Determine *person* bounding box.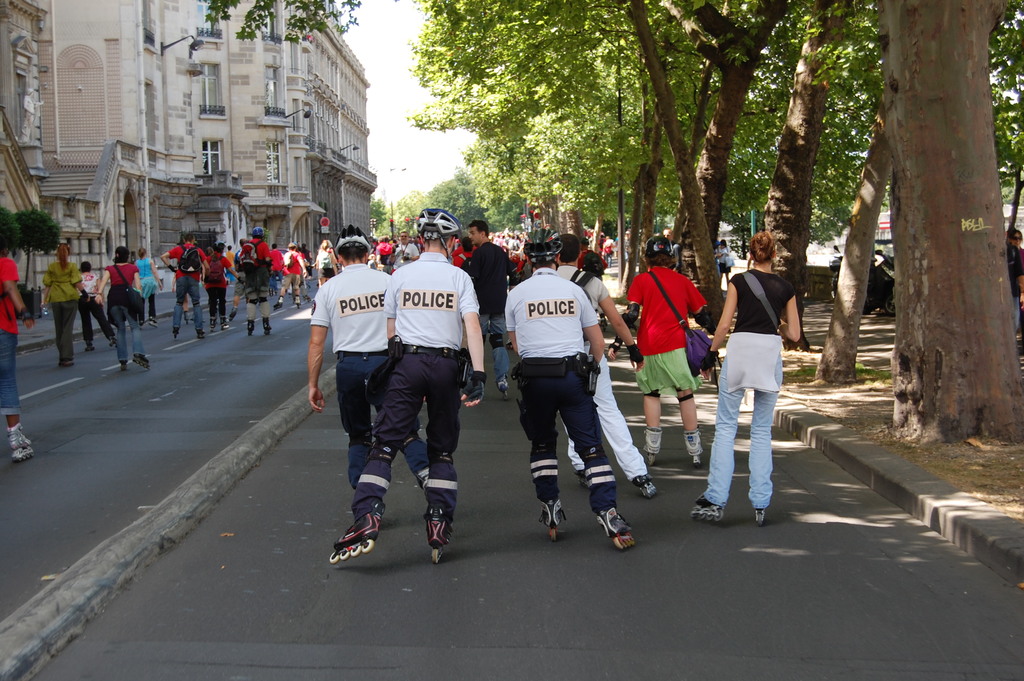
Determined: 73, 263, 120, 353.
